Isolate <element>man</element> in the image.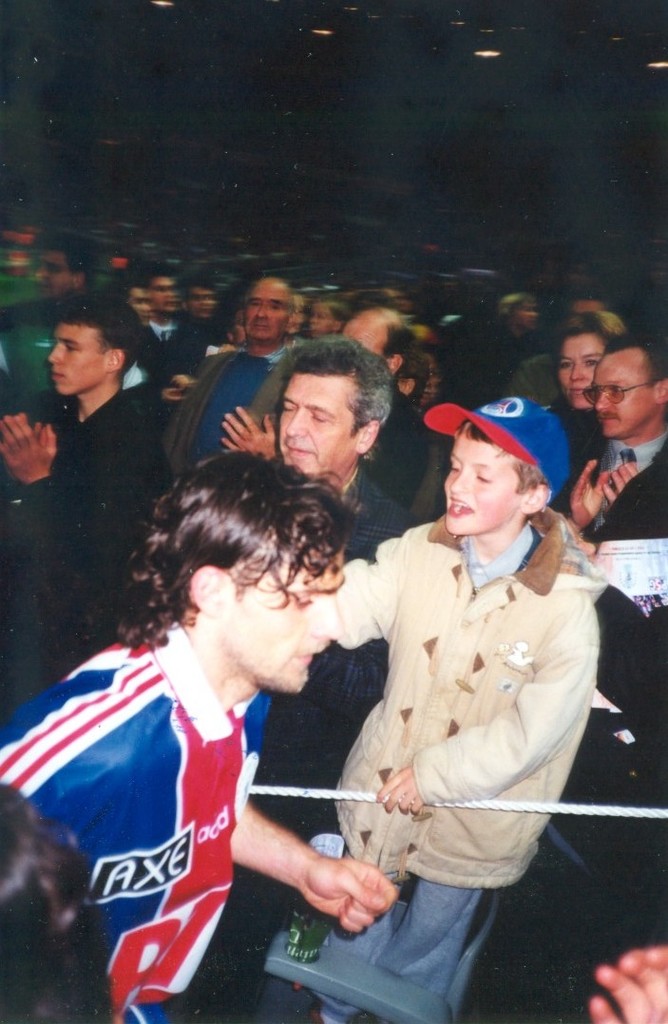
Isolated region: [0, 291, 166, 928].
